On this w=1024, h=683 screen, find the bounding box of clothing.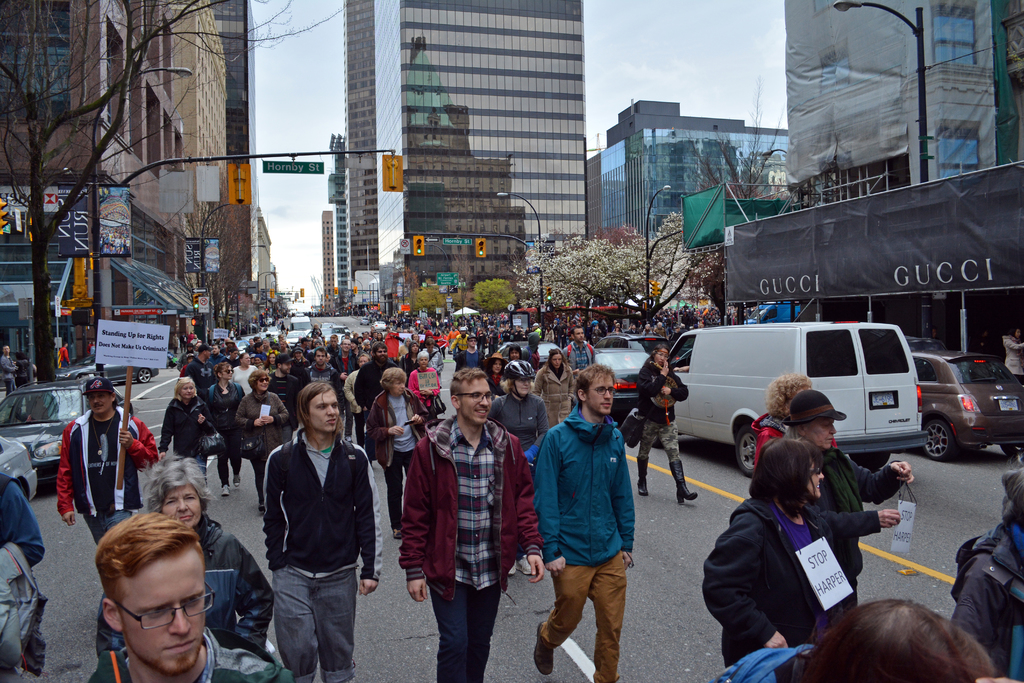
Bounding box: x1=0 y1=475 x2=52 y2=571.
